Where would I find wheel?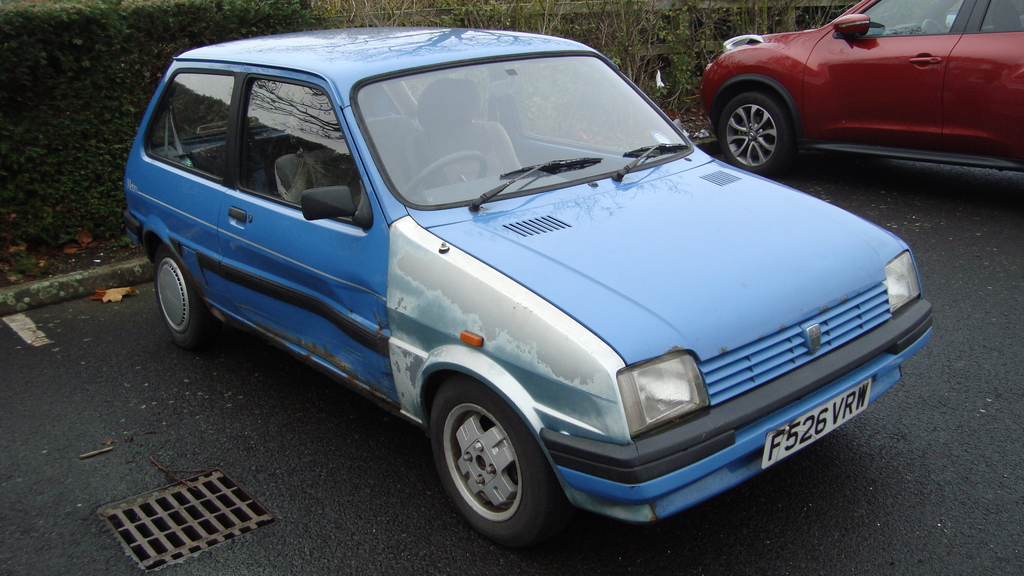
At 155/243/211/348.
